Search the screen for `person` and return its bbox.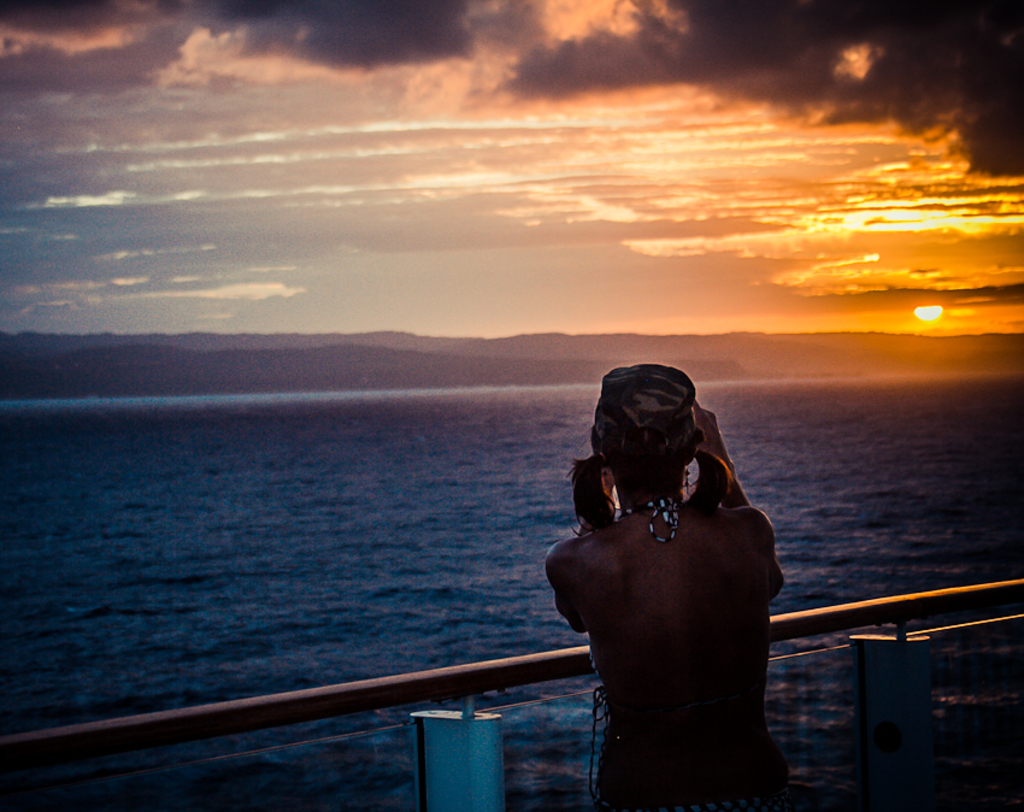
Found: <bbox>542, 355, 790, 772</bbox>.
